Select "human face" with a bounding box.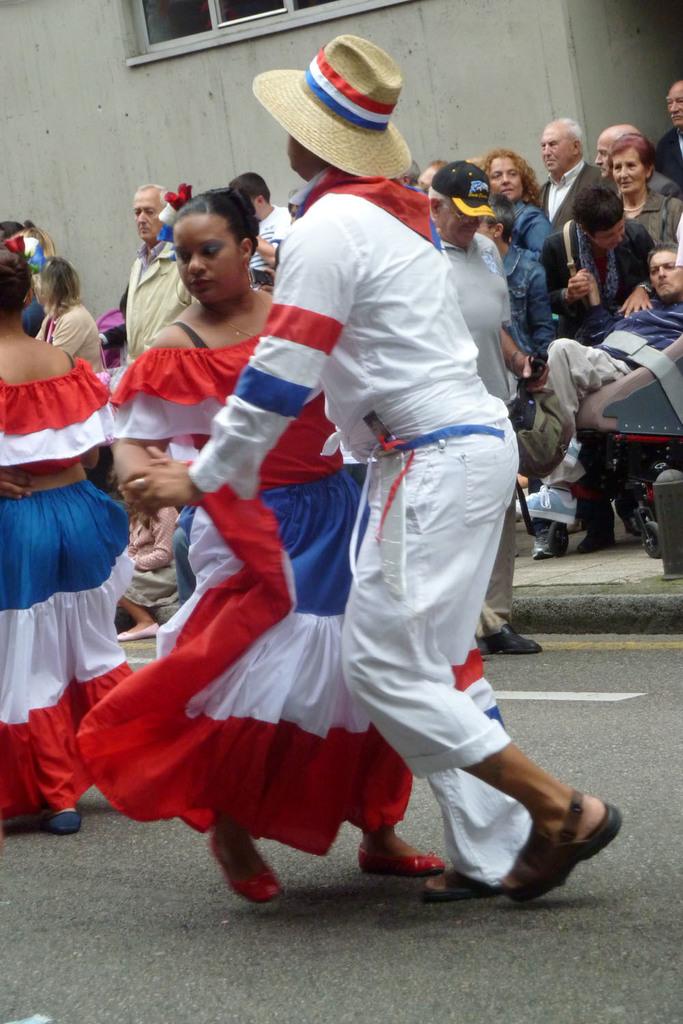
rect(651, 254, 681, 296).
